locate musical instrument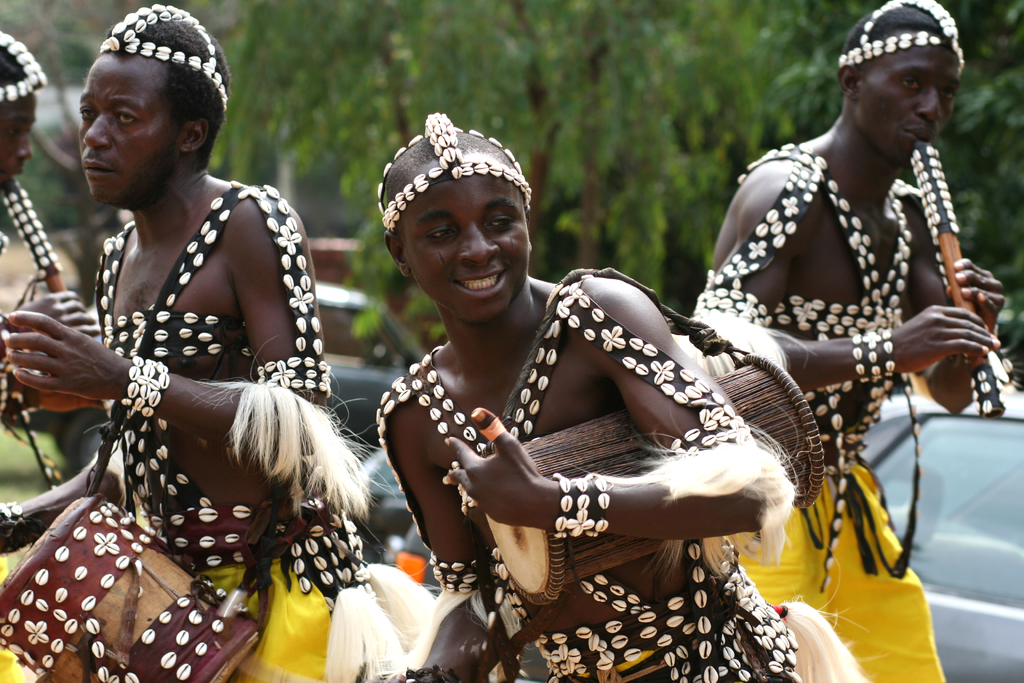
left=909, top=148, right=1005, bottom=427
